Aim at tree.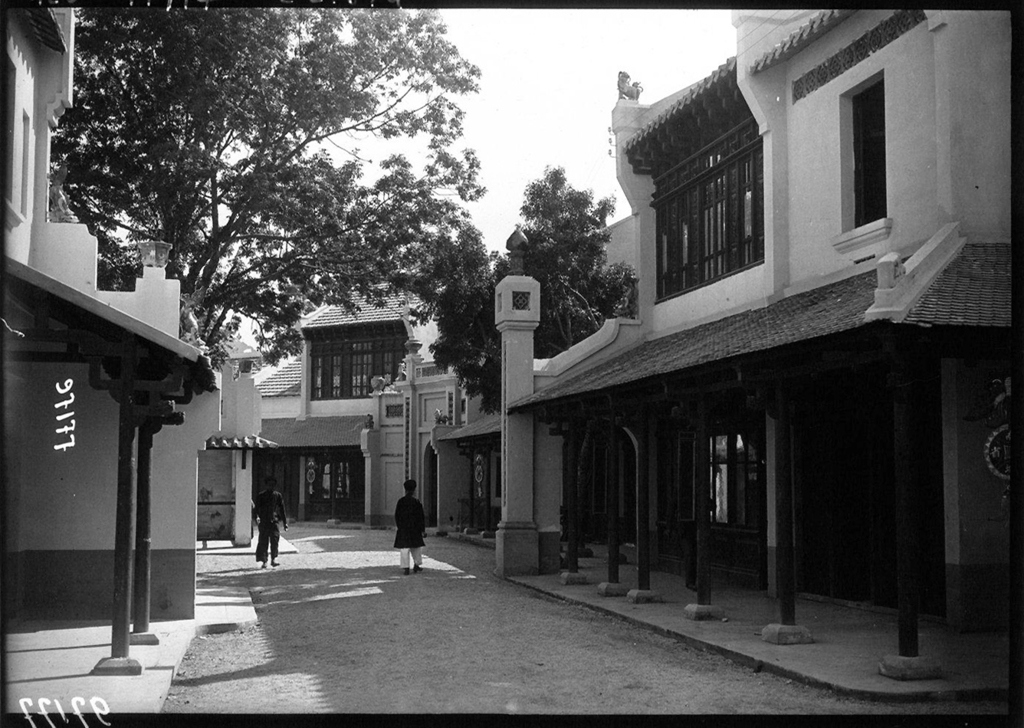
Aimed at (409,169,633,405).
